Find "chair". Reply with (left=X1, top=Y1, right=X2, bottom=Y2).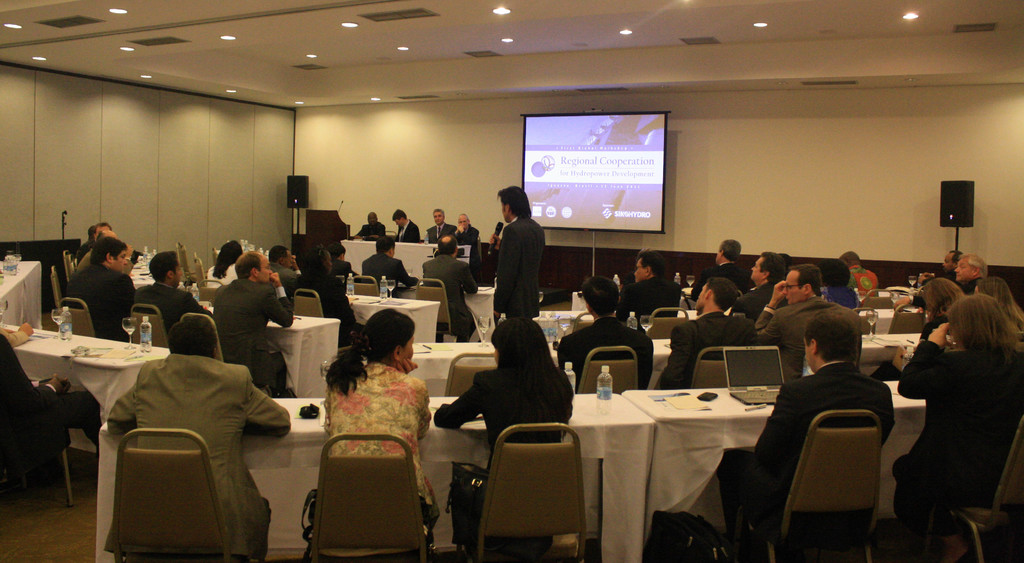
(left=387, top=230, right=397, bottom=243).
